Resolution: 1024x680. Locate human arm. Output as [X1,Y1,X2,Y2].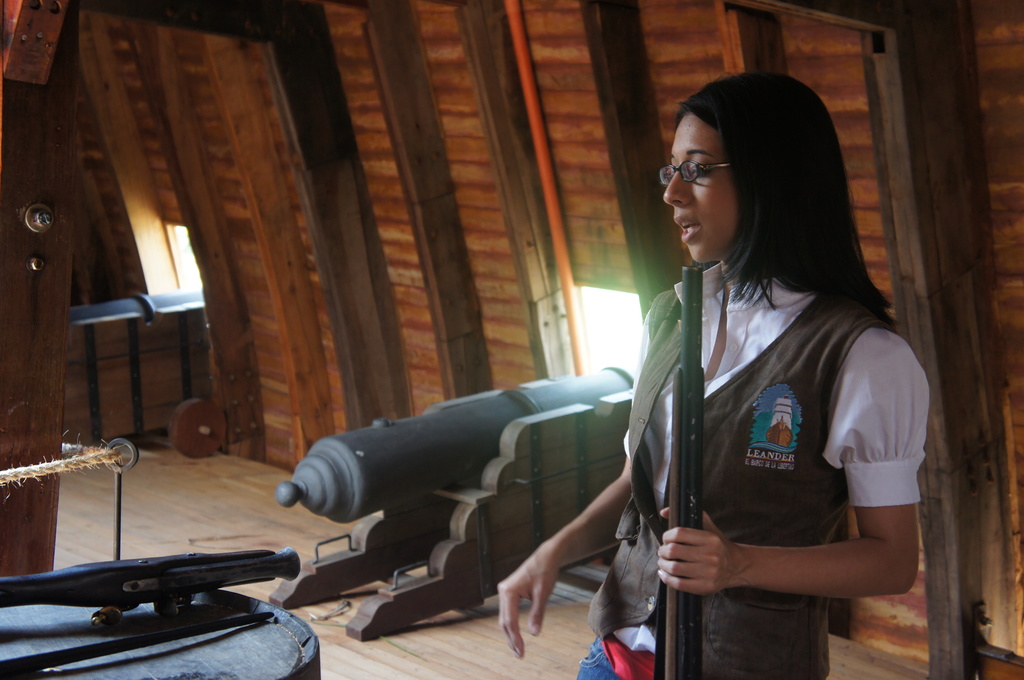
[501,477,632,653].
